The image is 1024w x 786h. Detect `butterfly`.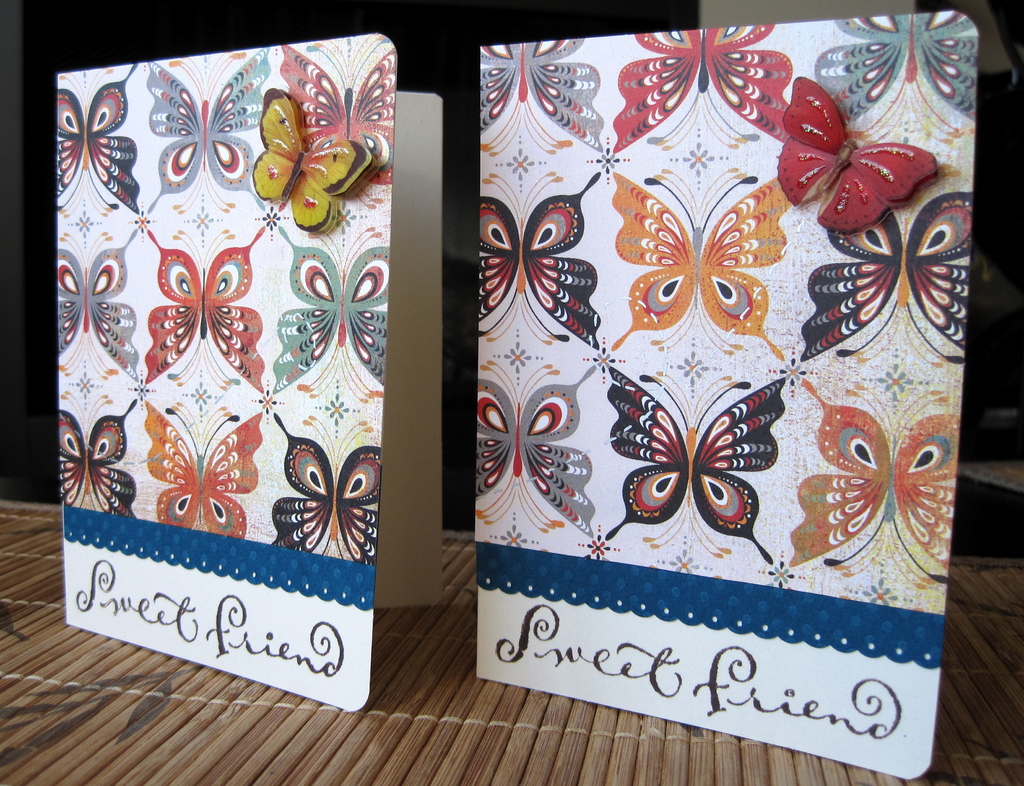
Detection: pyautogui.locateOnScreen(797, 376, 959, 571).
